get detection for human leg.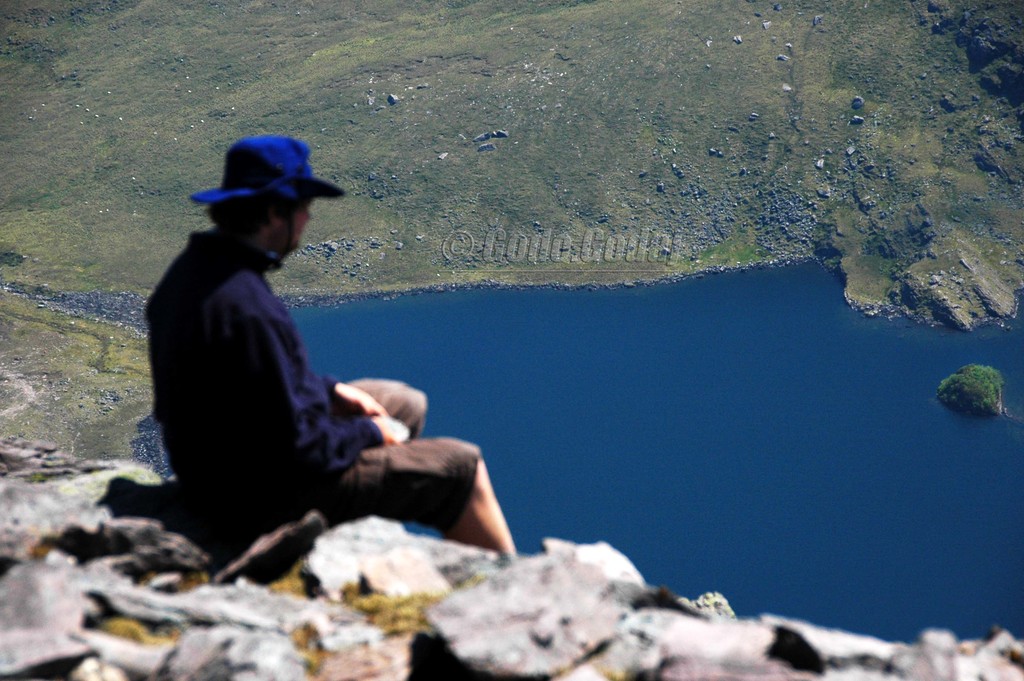
Detection: (446,458,514,555).
